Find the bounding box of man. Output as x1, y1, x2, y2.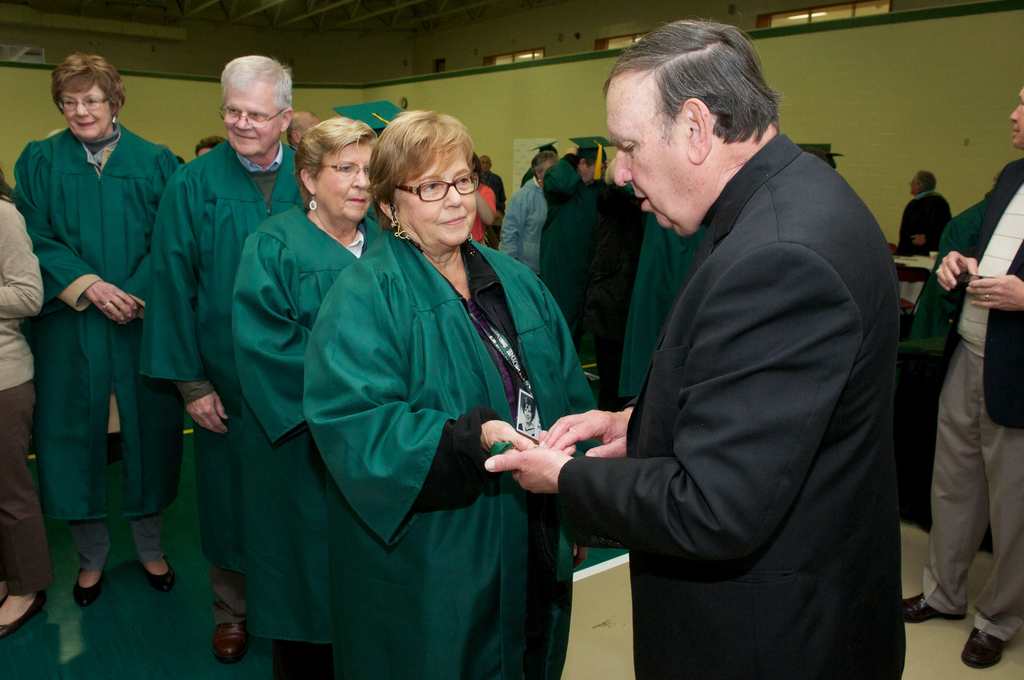
901, 88, 1023, 662.
